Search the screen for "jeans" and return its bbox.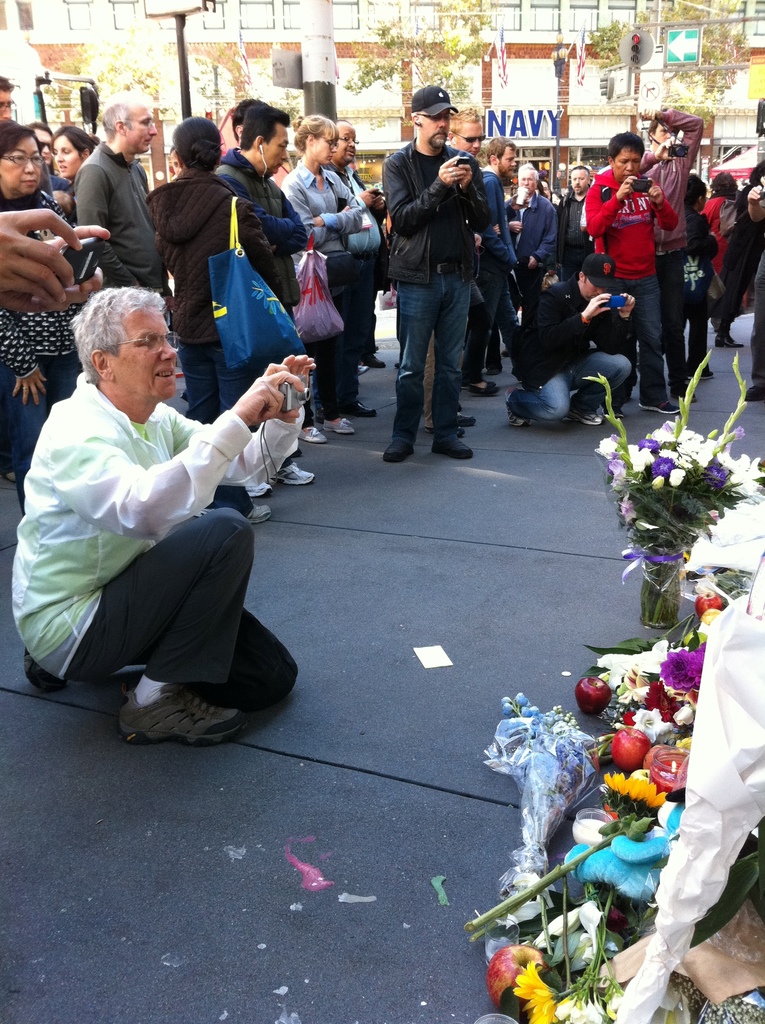
Found: <box>177,328,254,424</box>.
